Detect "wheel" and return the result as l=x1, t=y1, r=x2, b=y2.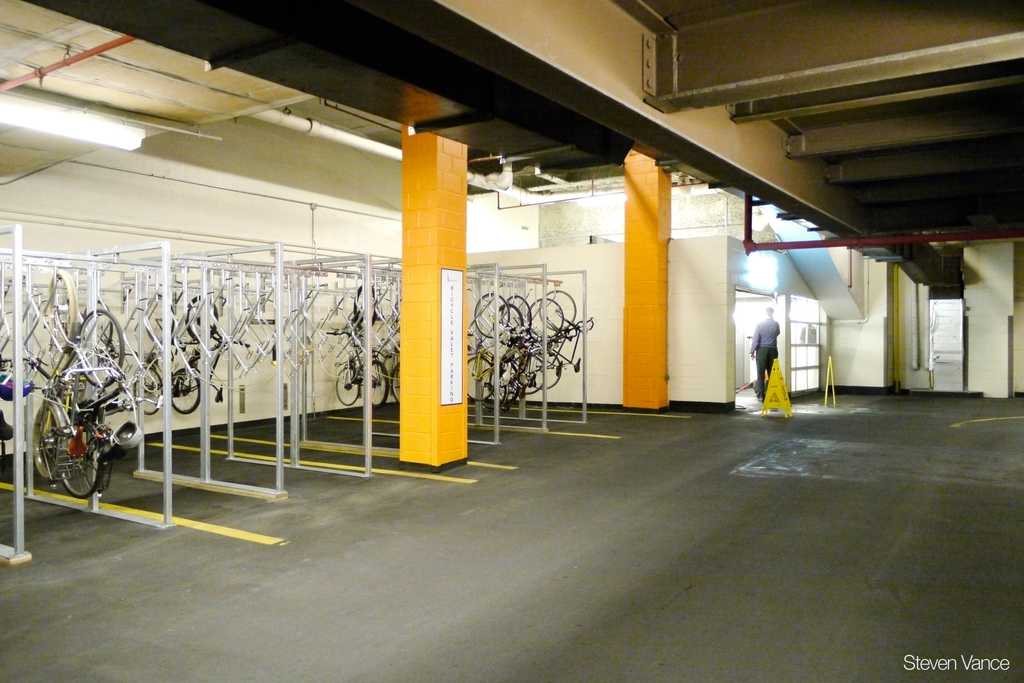
l=146, t=292, r=175, b=345.
